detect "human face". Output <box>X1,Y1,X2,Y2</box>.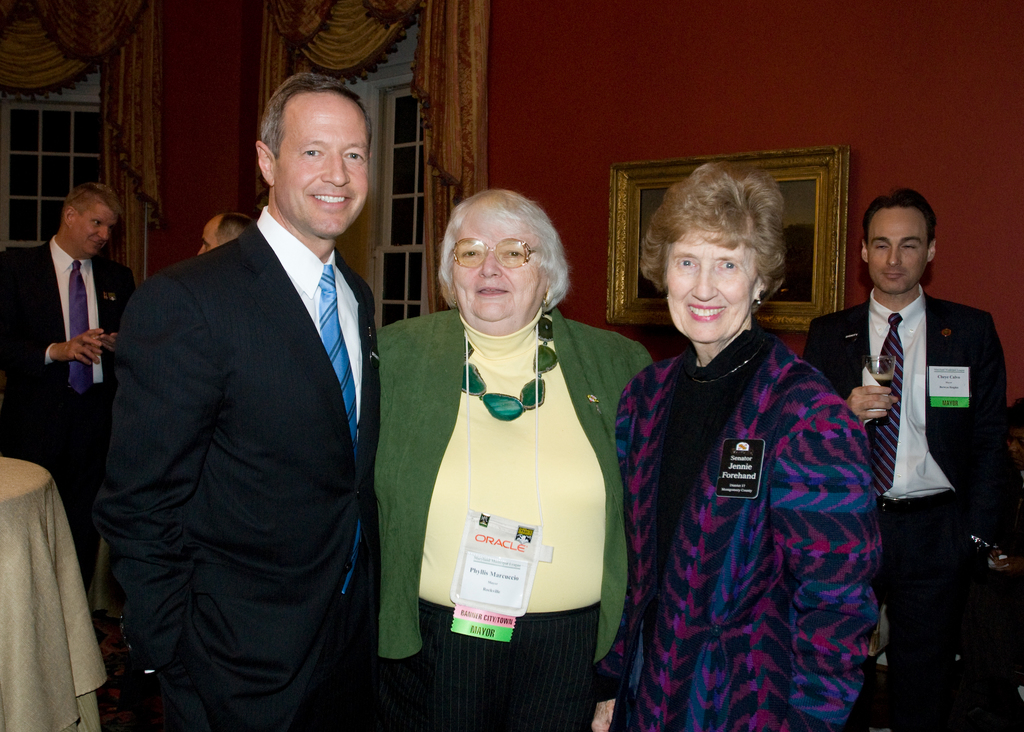
<box>661,223,764,348</box>.
